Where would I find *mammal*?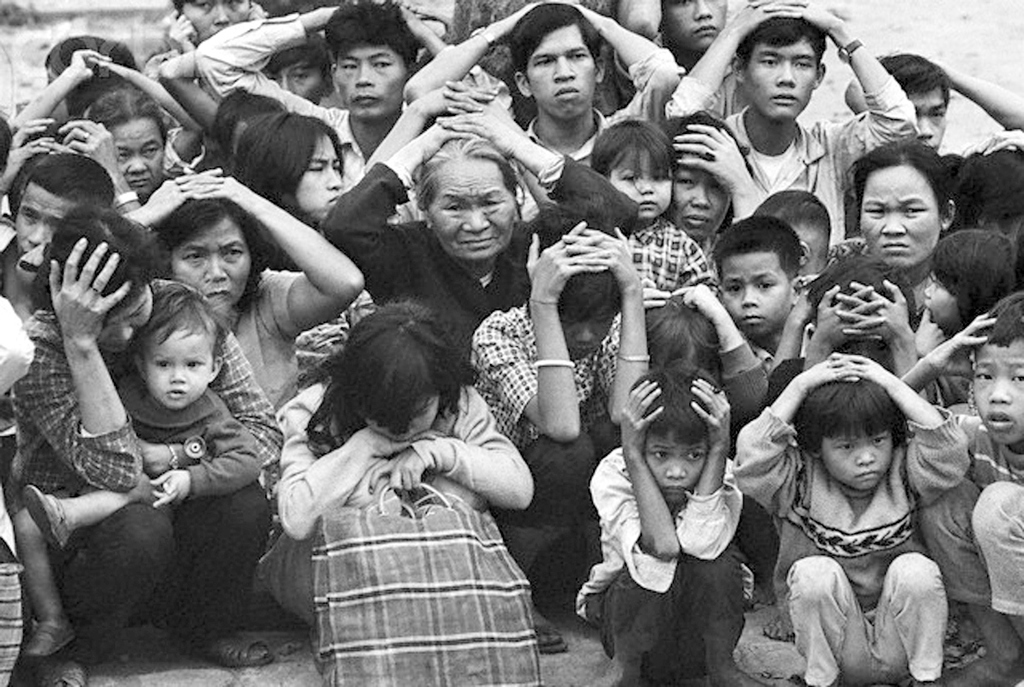
At BBox(900, 294, 1023, 686).
